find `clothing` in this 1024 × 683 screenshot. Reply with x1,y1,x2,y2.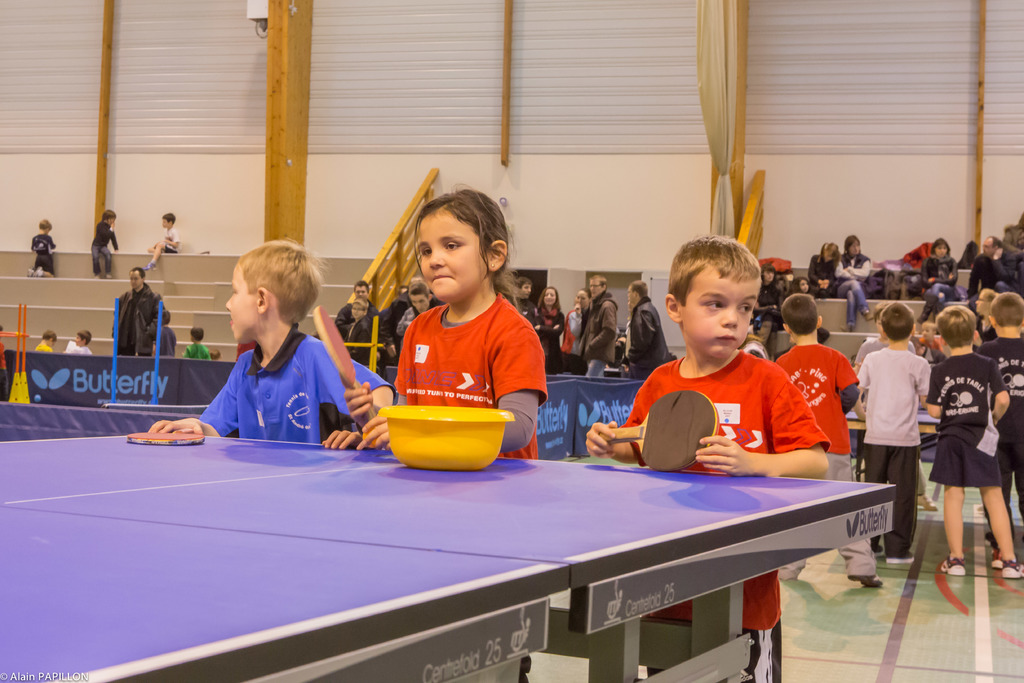
69,336,87,356.
